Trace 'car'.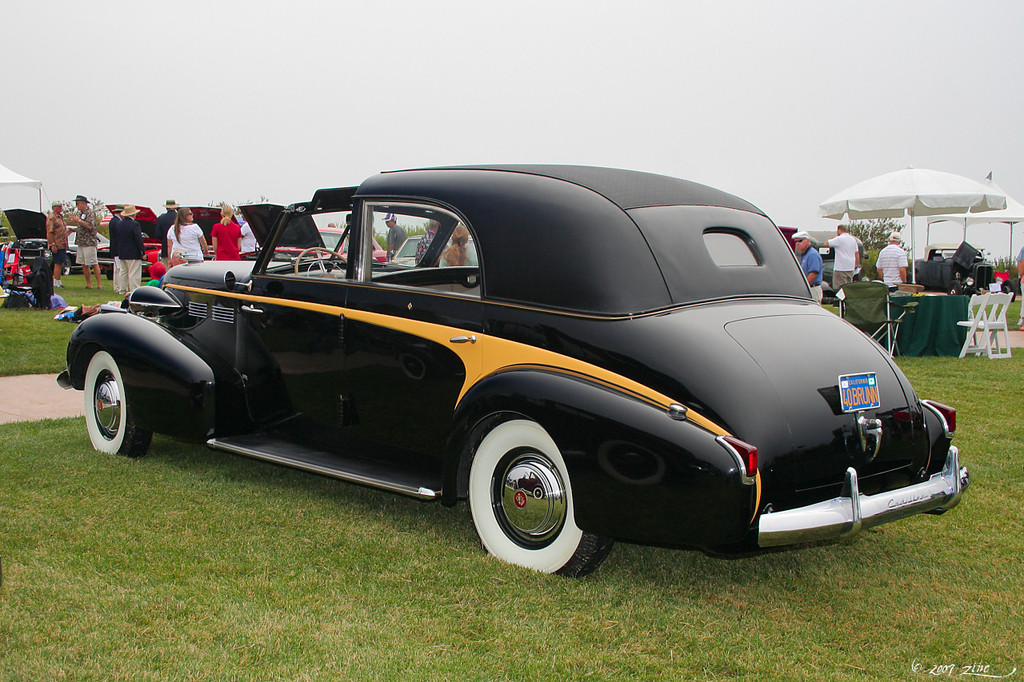
Traced to region(238, 204, 329, 255).
